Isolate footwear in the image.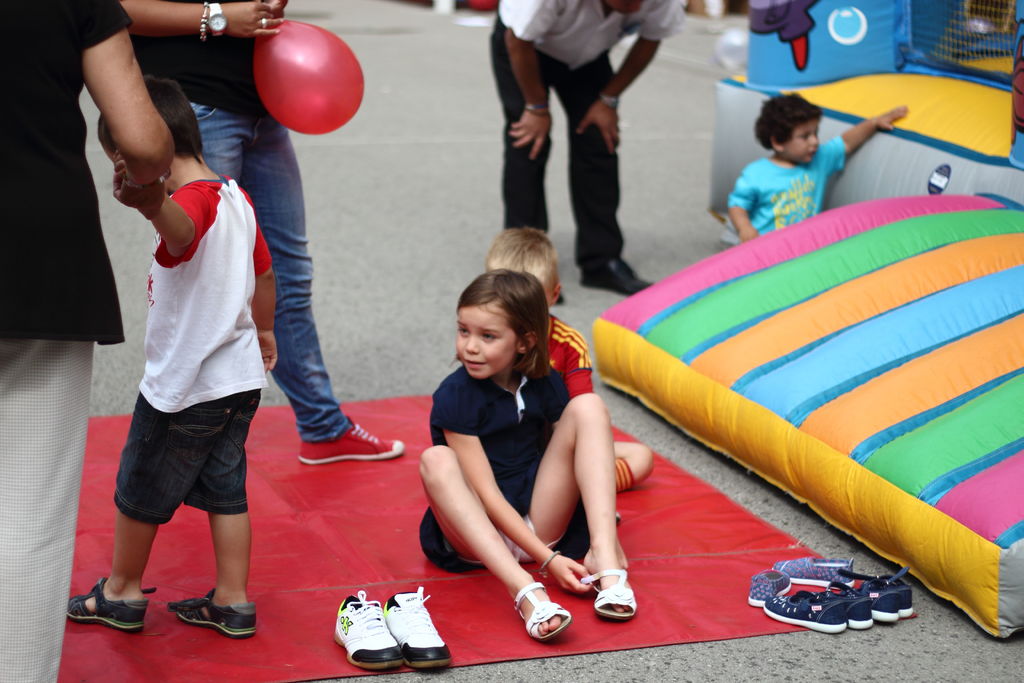
Isolated region: [381,580,447,672].
